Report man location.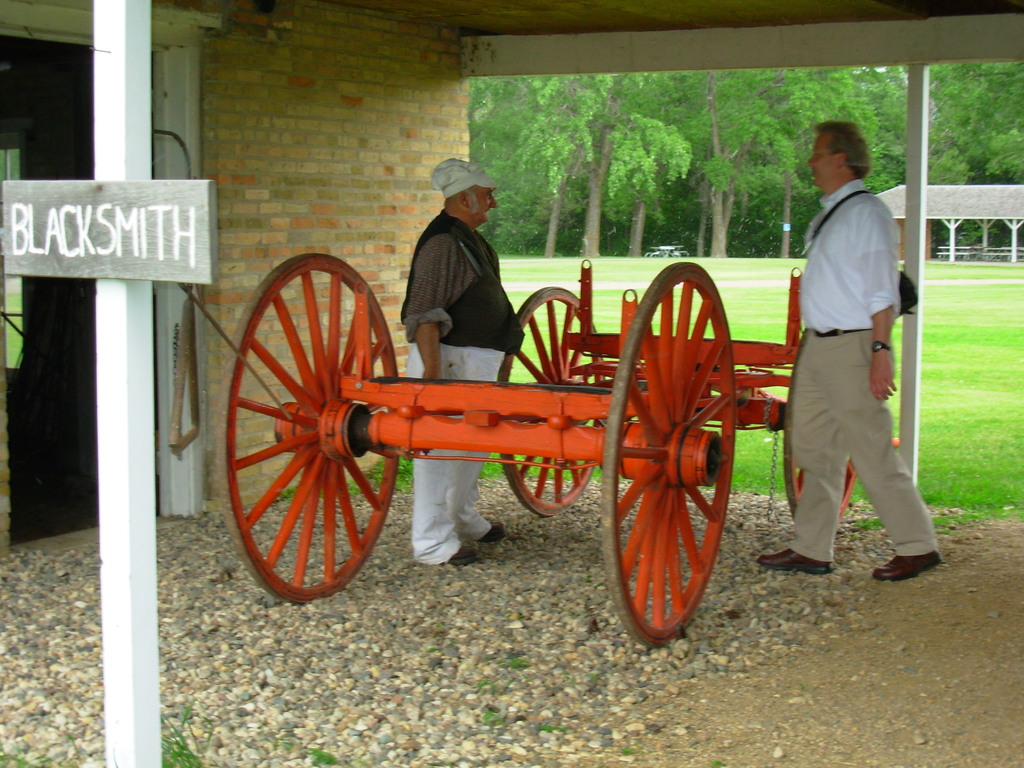
Report: BBox(399, 158, 523, 566).
